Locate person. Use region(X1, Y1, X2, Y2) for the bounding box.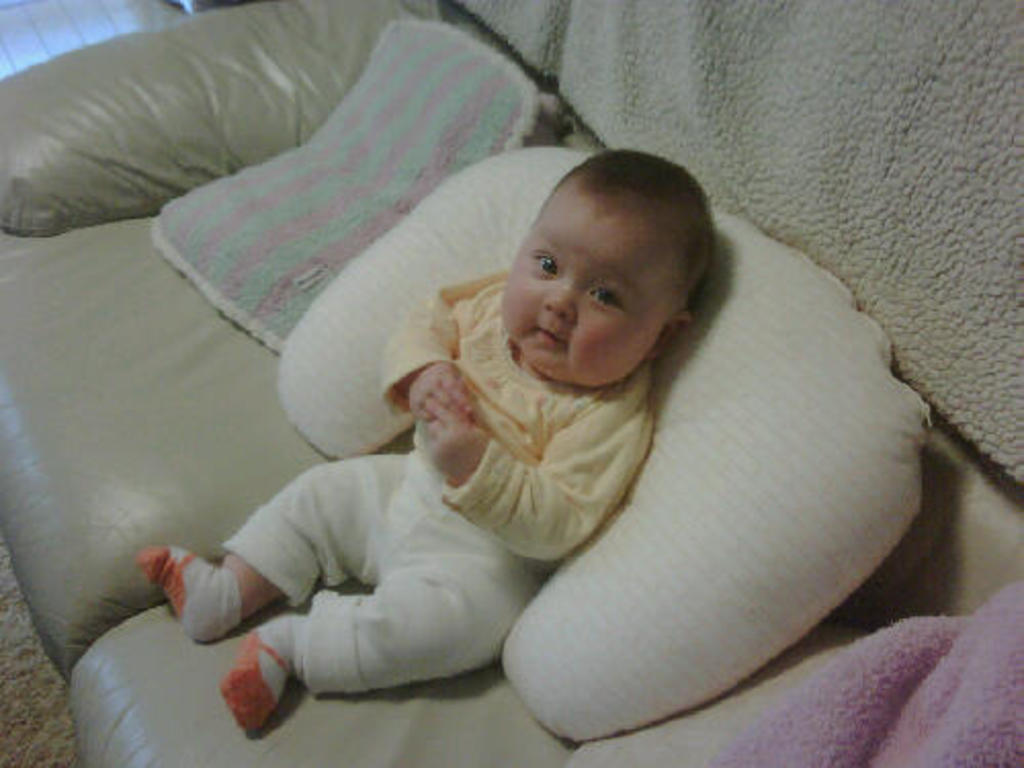
region(133, 145, 711, 739).
